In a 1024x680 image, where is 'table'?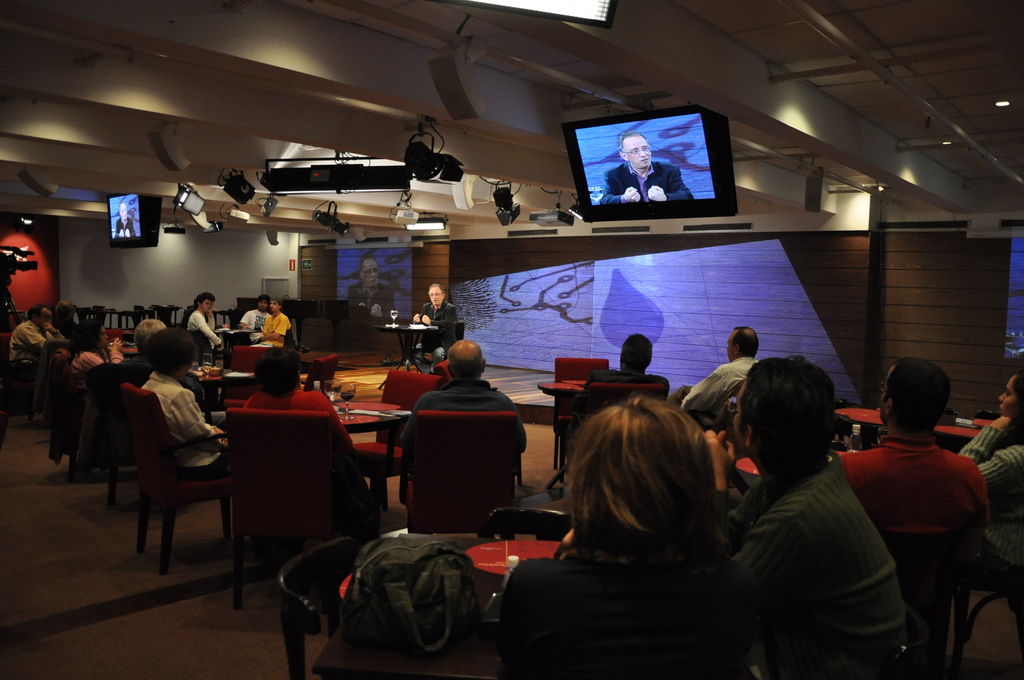
{"left": 970, "top": 415, "right": 999, "bottom": 425}.
